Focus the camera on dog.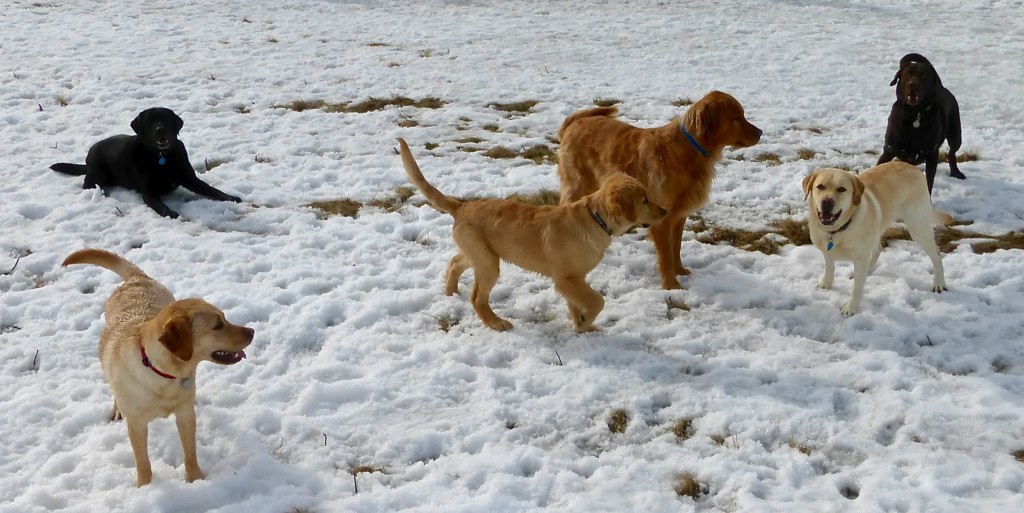
Focus region: pyautogui.locateOnScreen(64, 247, 255, 489).
